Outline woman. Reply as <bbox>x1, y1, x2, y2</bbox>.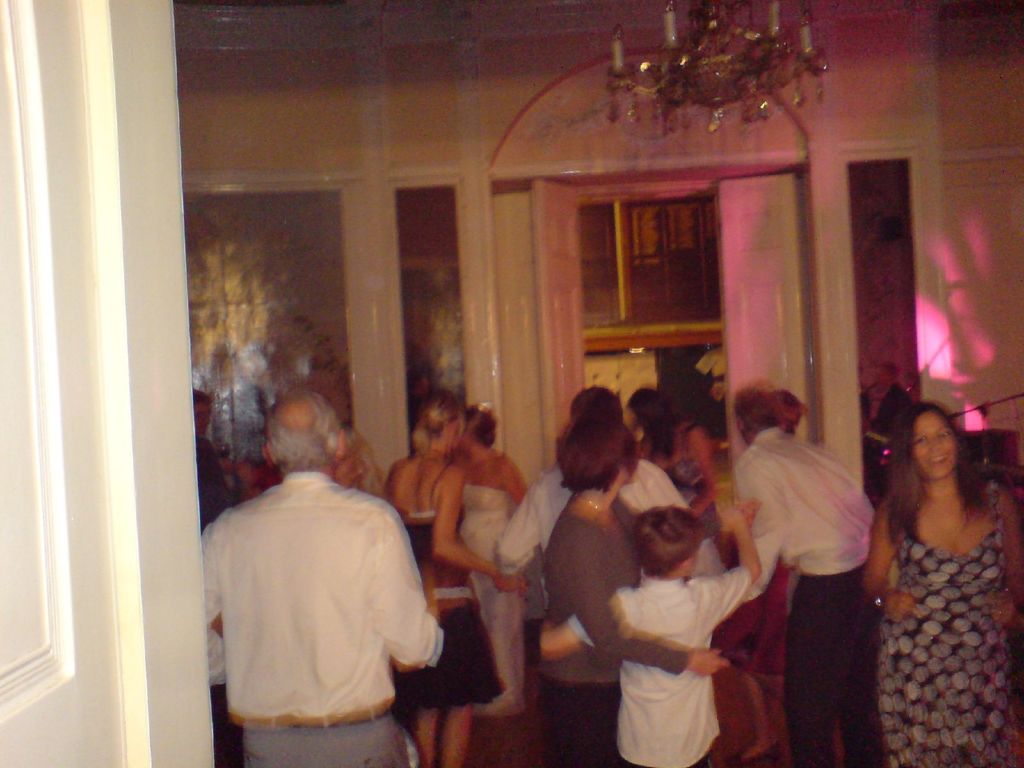
<bbox>538, 414, 726, 767</bbox>.
